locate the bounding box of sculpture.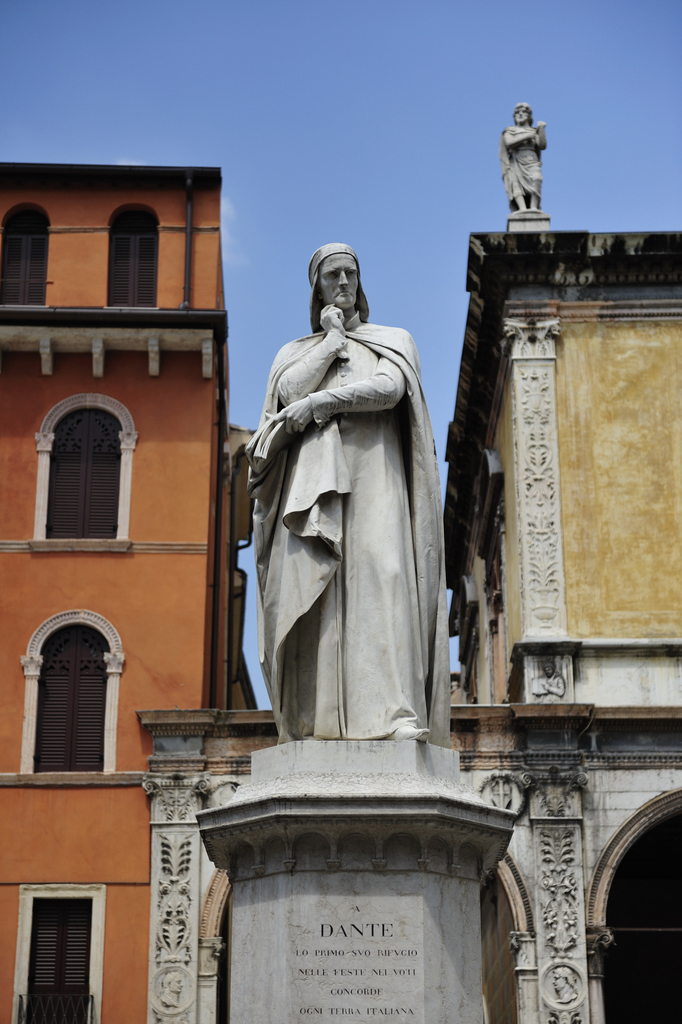
Bounding box: (190, 232, 544, 854).
